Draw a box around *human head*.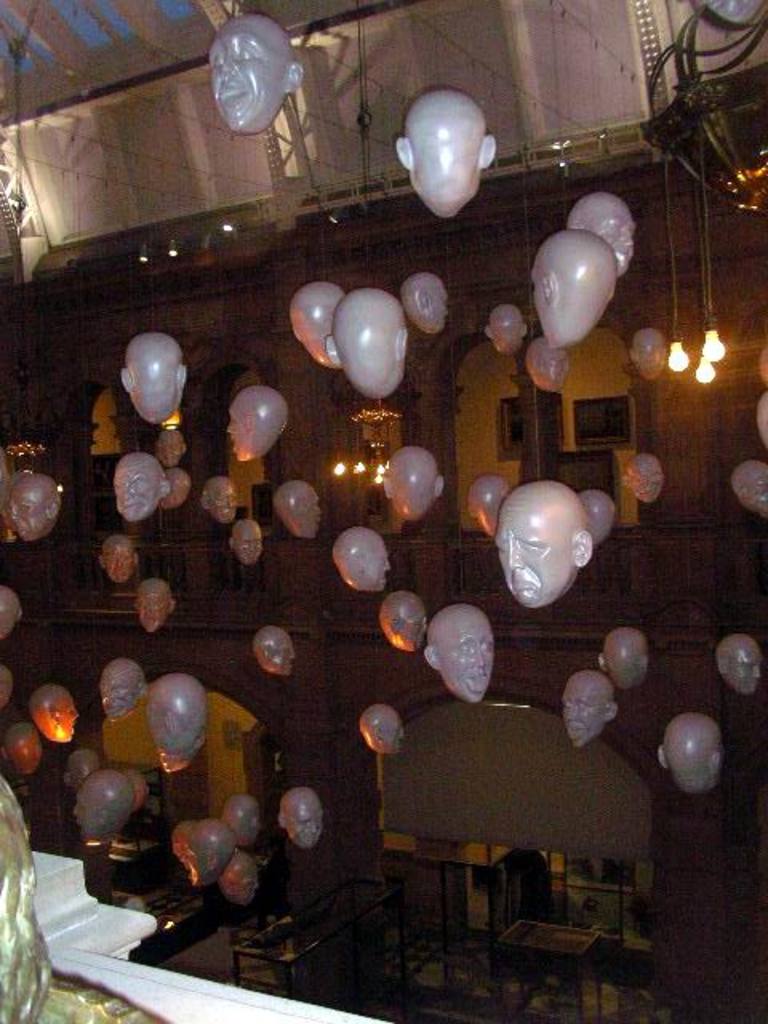
crop(749, 395, 766, 440).
